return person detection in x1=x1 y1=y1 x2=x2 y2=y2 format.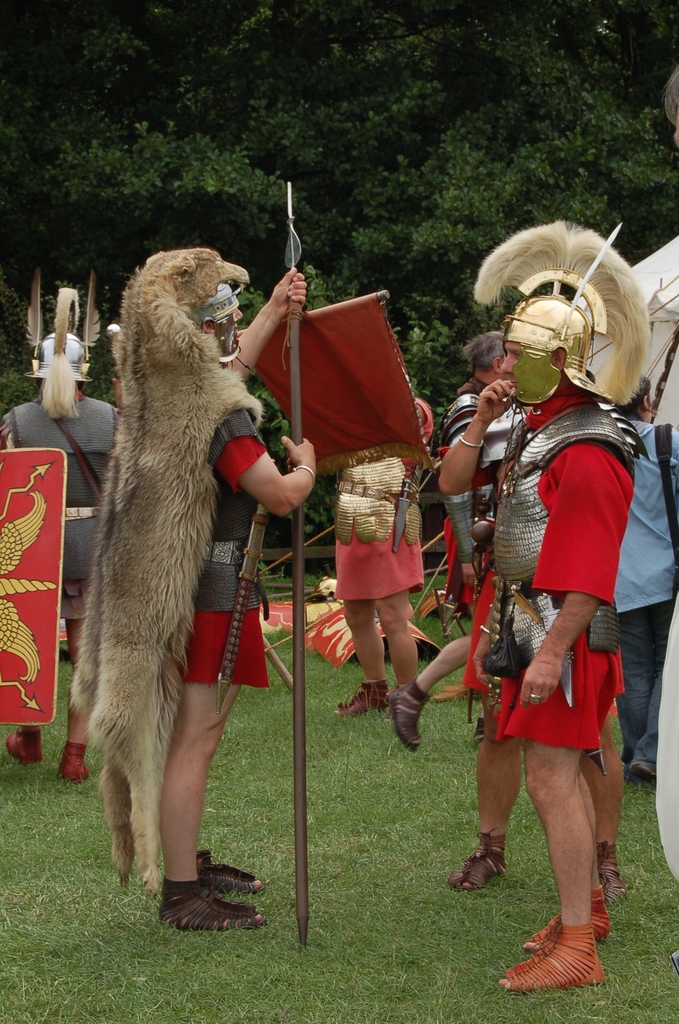
x1=0 y1=326 x2=106 y2=784.
